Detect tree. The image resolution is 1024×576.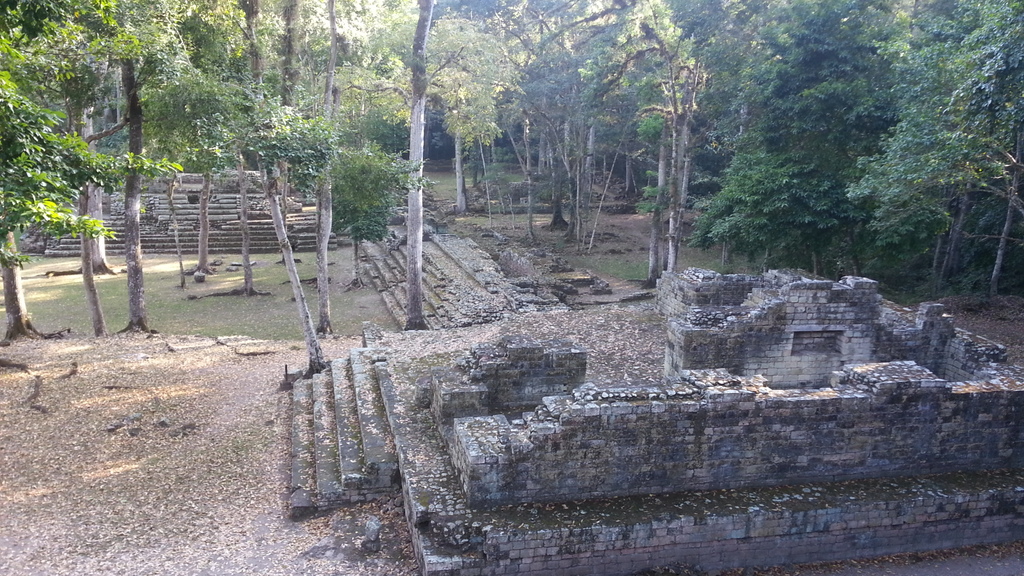
crop(979, 0, 1023, 310).
